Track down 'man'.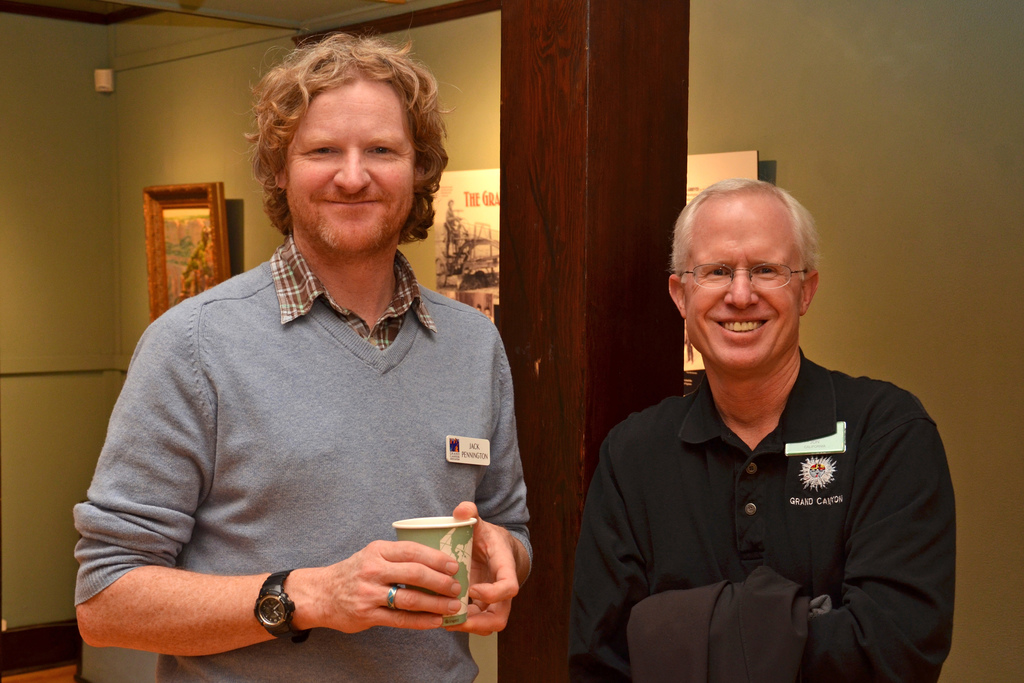
Tracked to box(577, 177, 964, 675).
